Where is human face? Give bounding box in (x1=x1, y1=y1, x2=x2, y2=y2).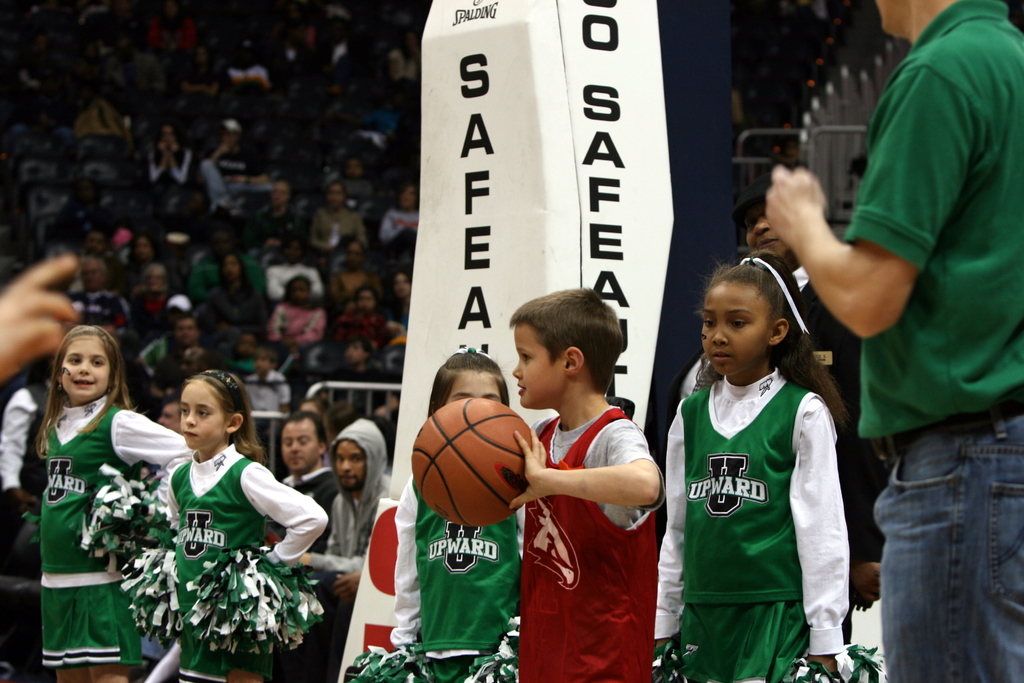
(x1=60, y1=336, x2=106, y2=398).
